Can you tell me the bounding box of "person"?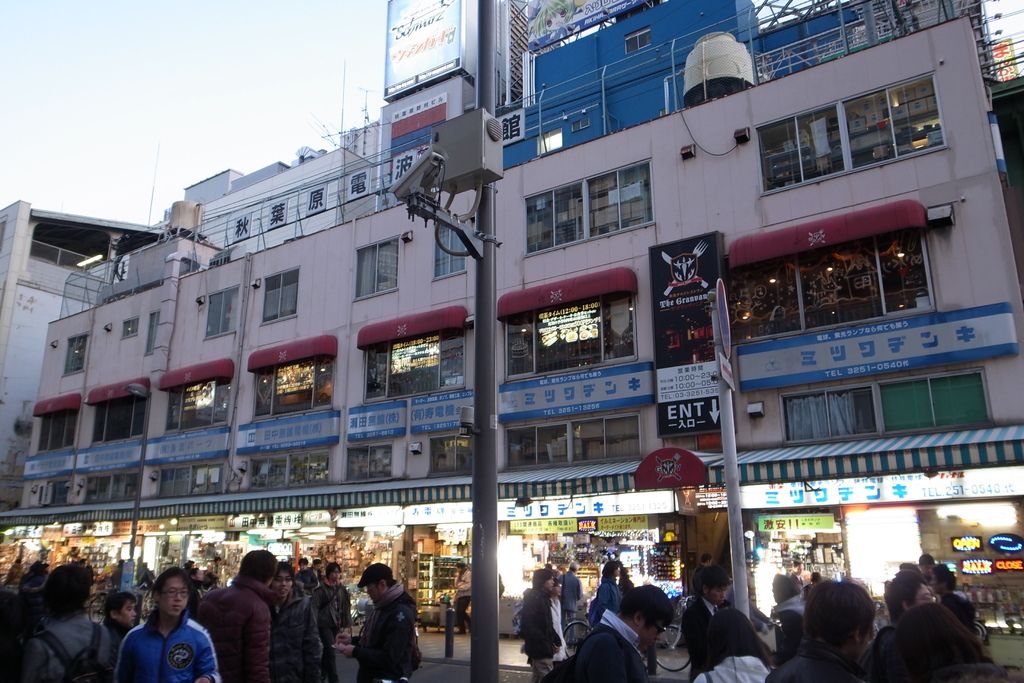
<region>765, 572, 811, 662</region>.
